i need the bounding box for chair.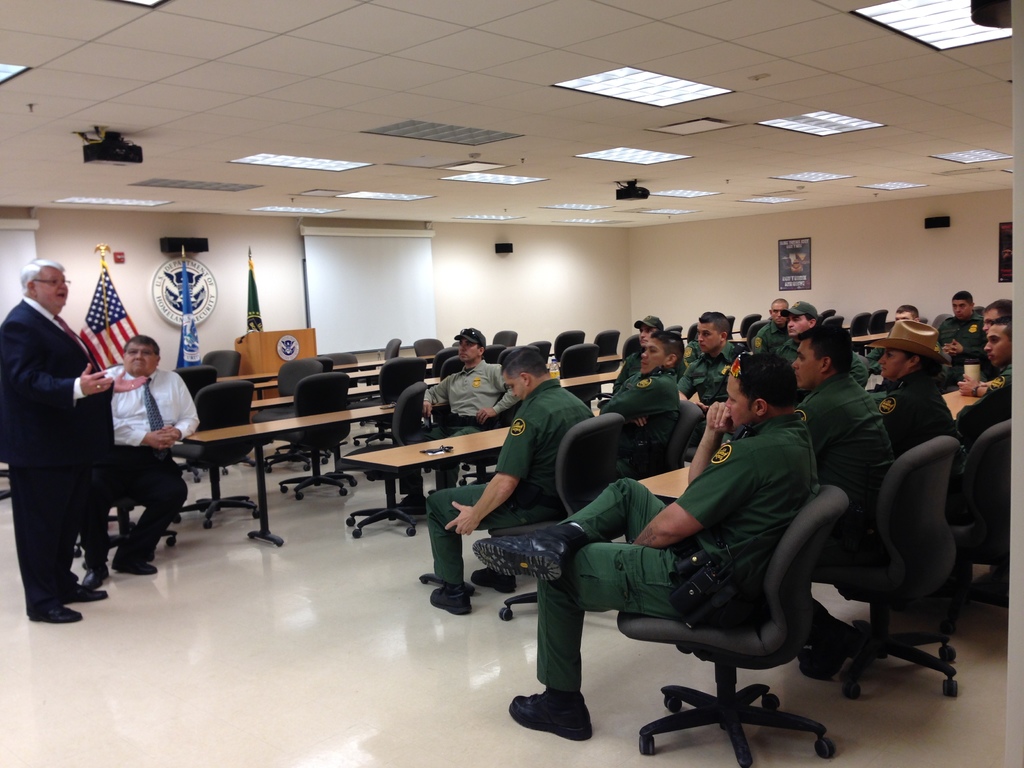
Here it is: <bbox>805, 435, 959, 696</bbox>.
